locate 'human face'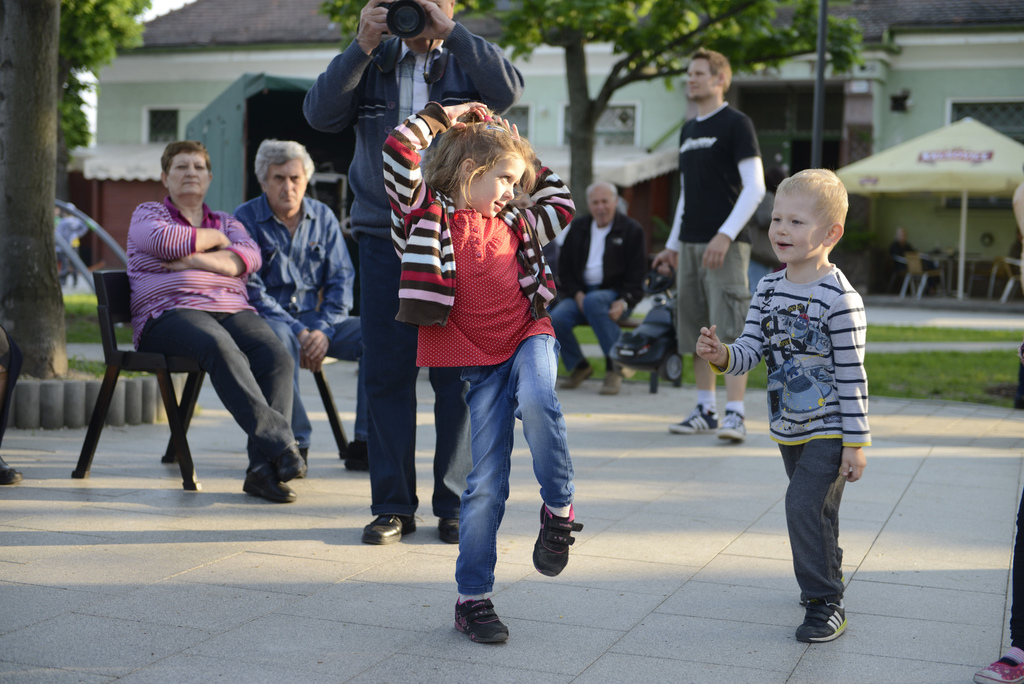
locate(164, 152, 216, 199)
